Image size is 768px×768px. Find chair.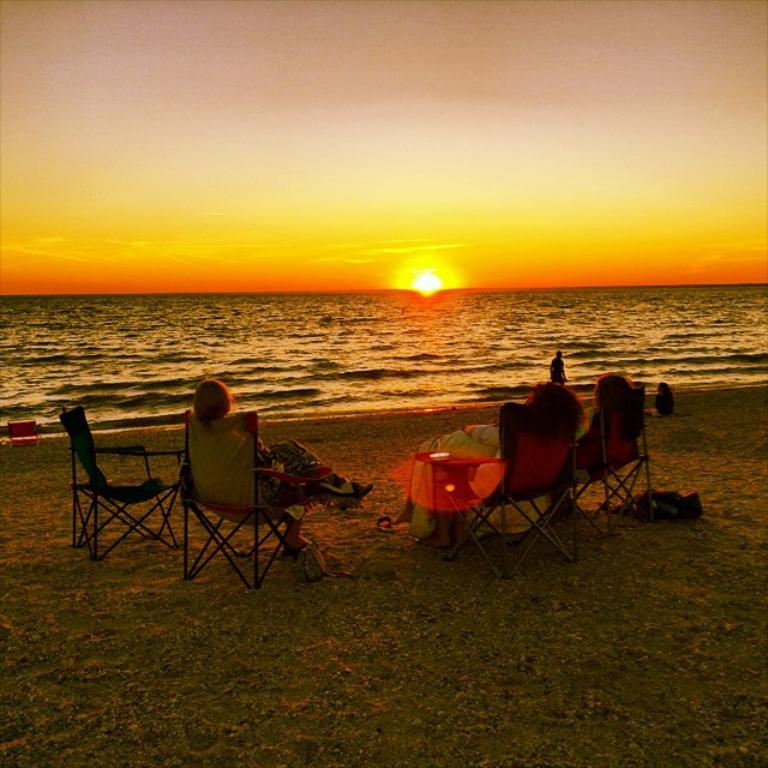
Rect(60, 404, 184, 559).
